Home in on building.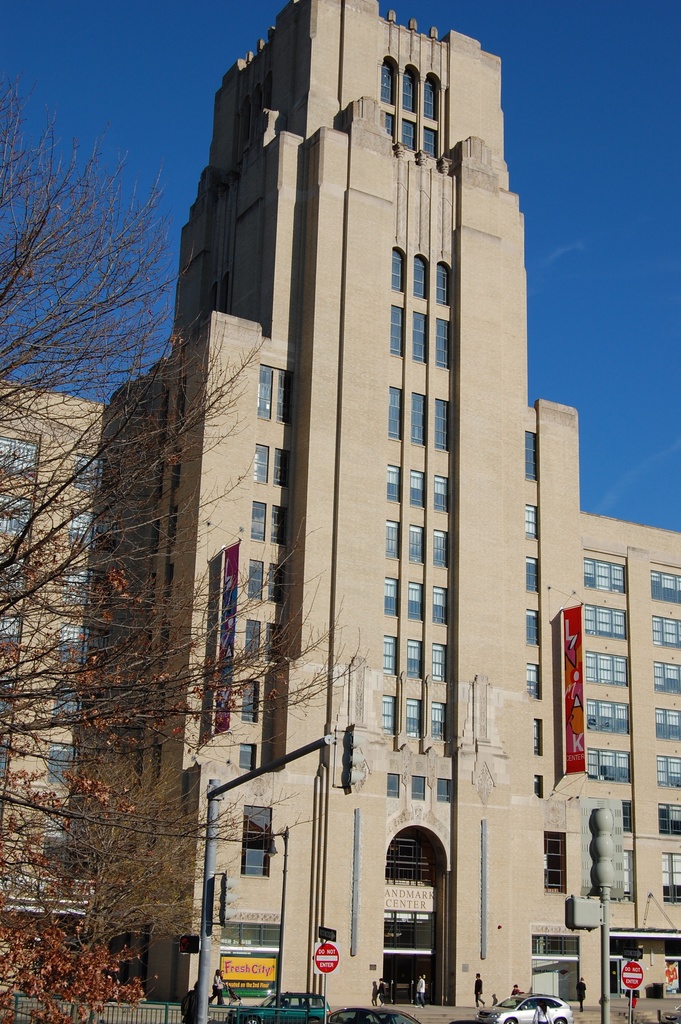
Homed in at <box>69,0,580,1009</box>.
